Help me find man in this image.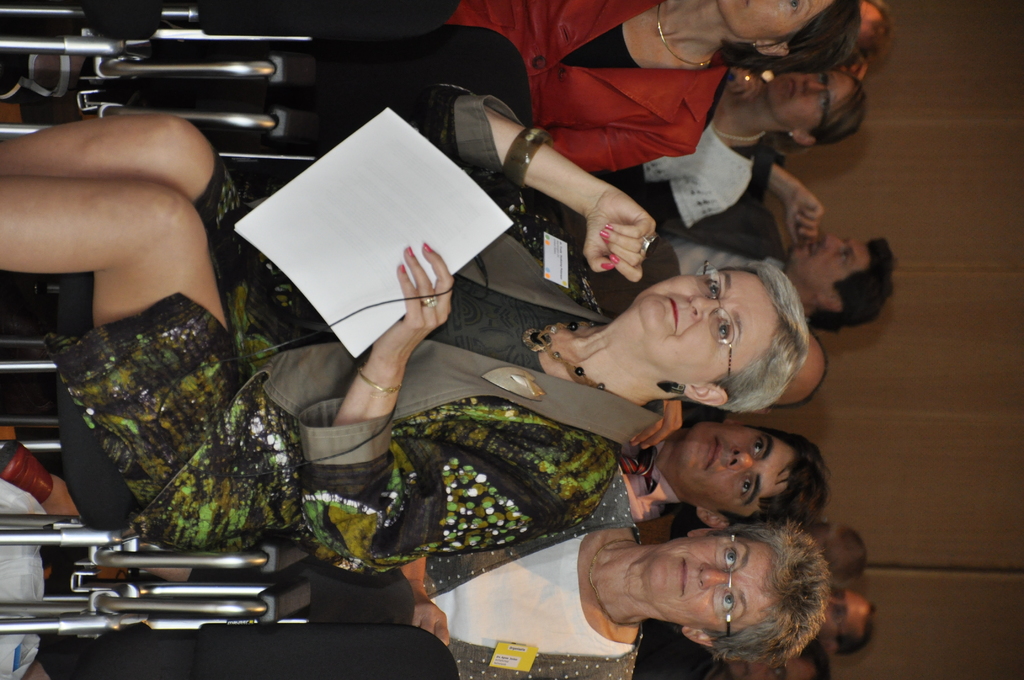
Found it: x1=605 y1=415 x2=822 y2=538.
